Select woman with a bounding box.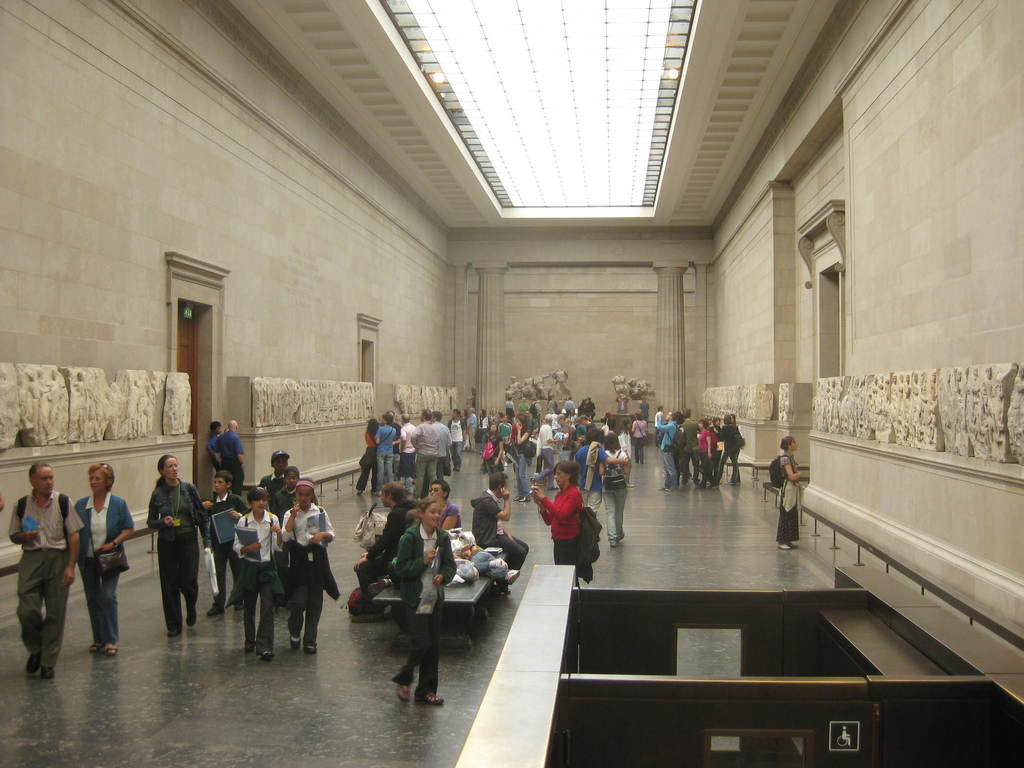
(x1=778, y1=435, x2=804, y2=550).
